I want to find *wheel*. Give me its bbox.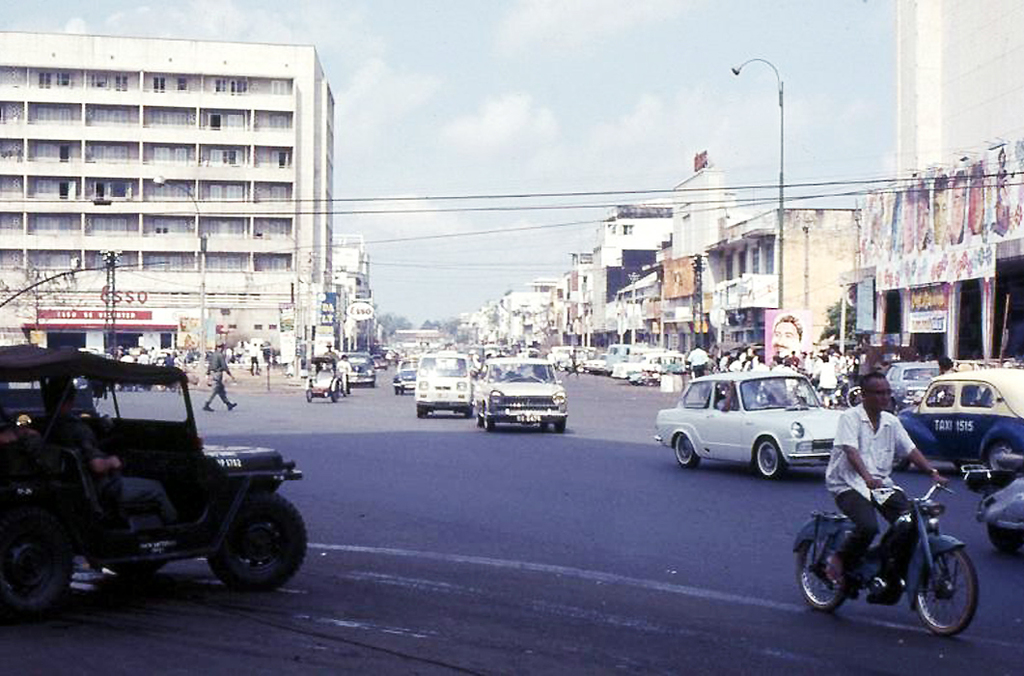
905,544,975,633.
